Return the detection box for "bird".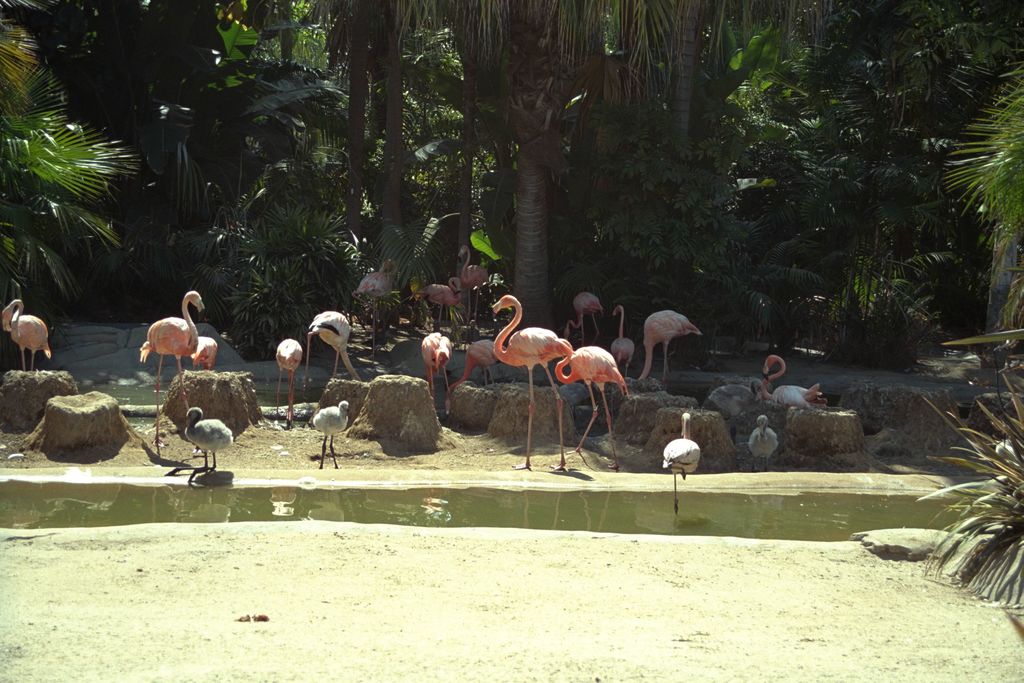
rect(414, 330, 467, 383).
